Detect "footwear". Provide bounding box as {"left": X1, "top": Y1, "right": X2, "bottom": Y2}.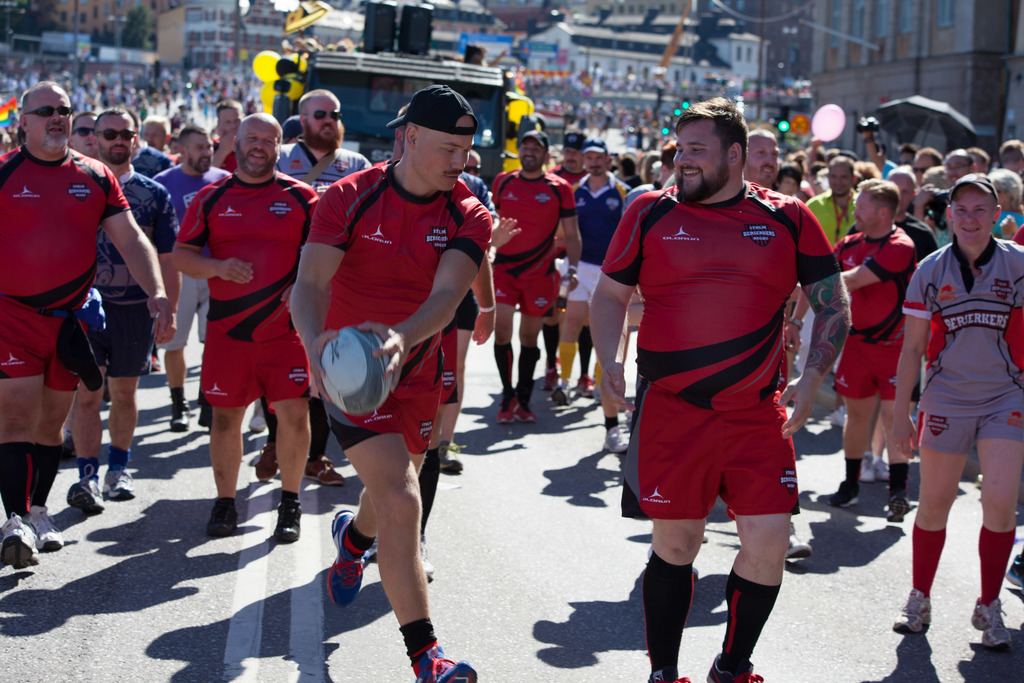
{"left": 24, "top": 504, "right": 61, "bottom": 552}.
